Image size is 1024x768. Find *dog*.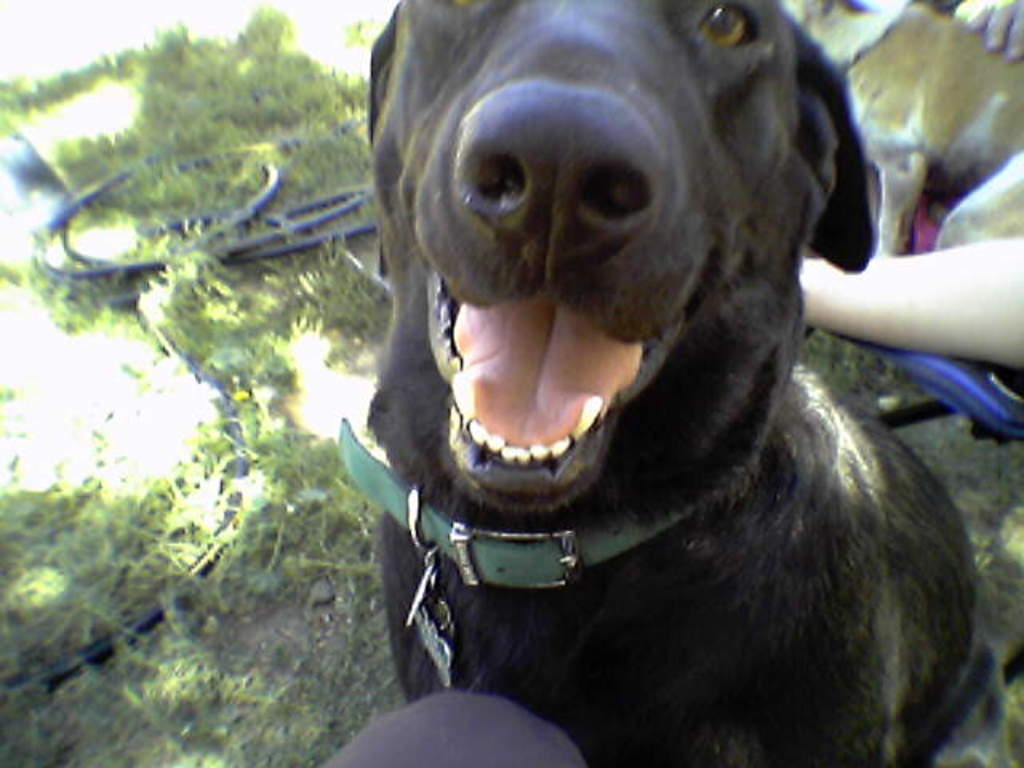
BBox(370, 0, 1011, 766).
